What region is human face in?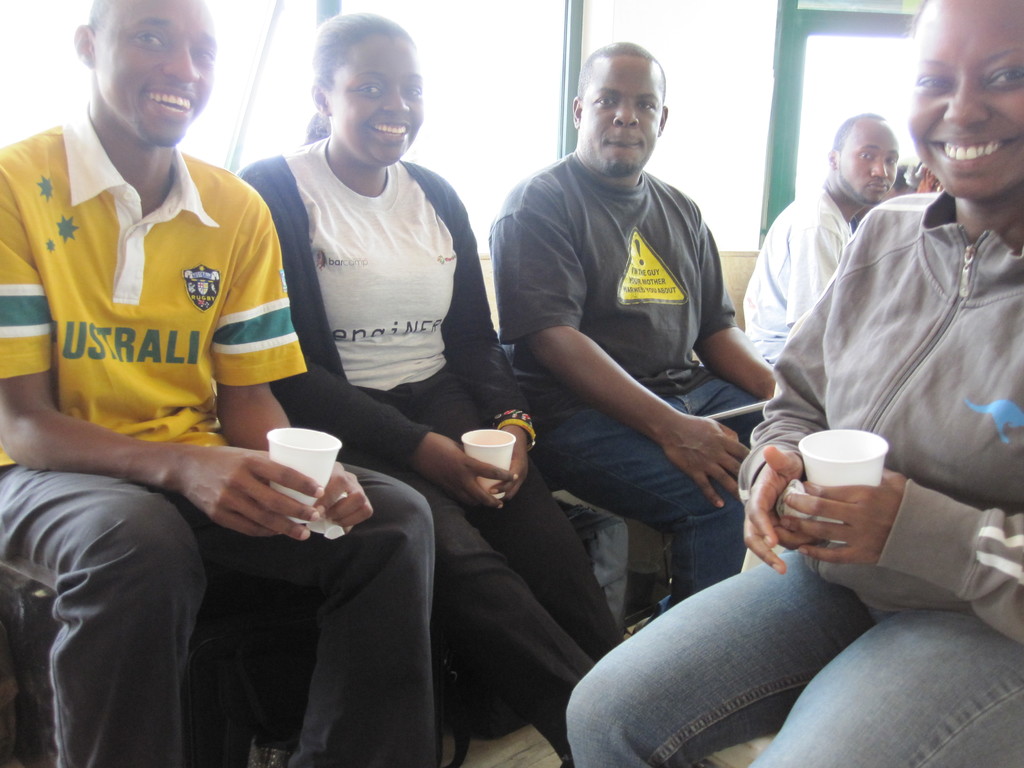
<bbox>580, 54, 663, 172</bbox>.
